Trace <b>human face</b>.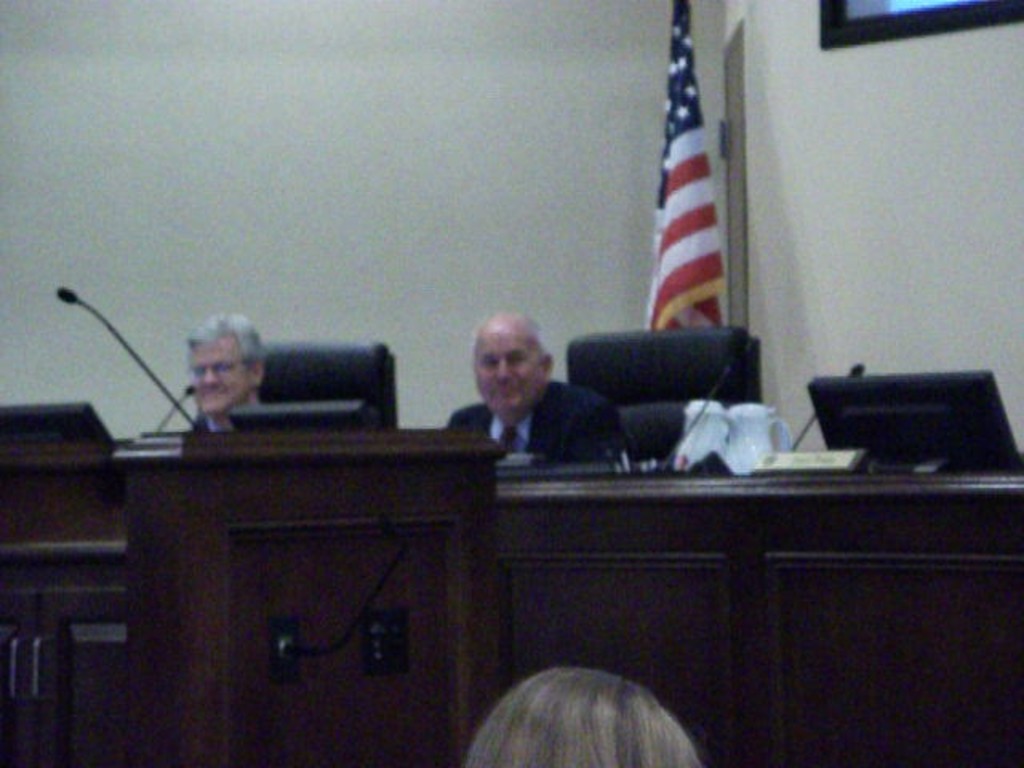
Traced to crop(190, 342, 248, 416).
